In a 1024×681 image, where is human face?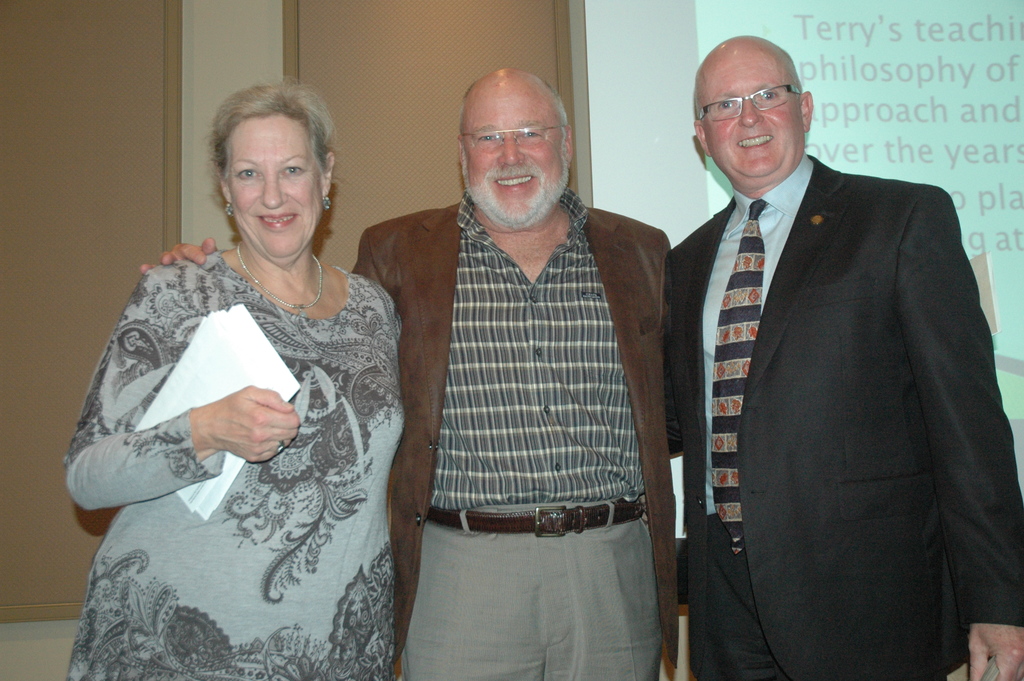
region(692, 44, 801, 179).
